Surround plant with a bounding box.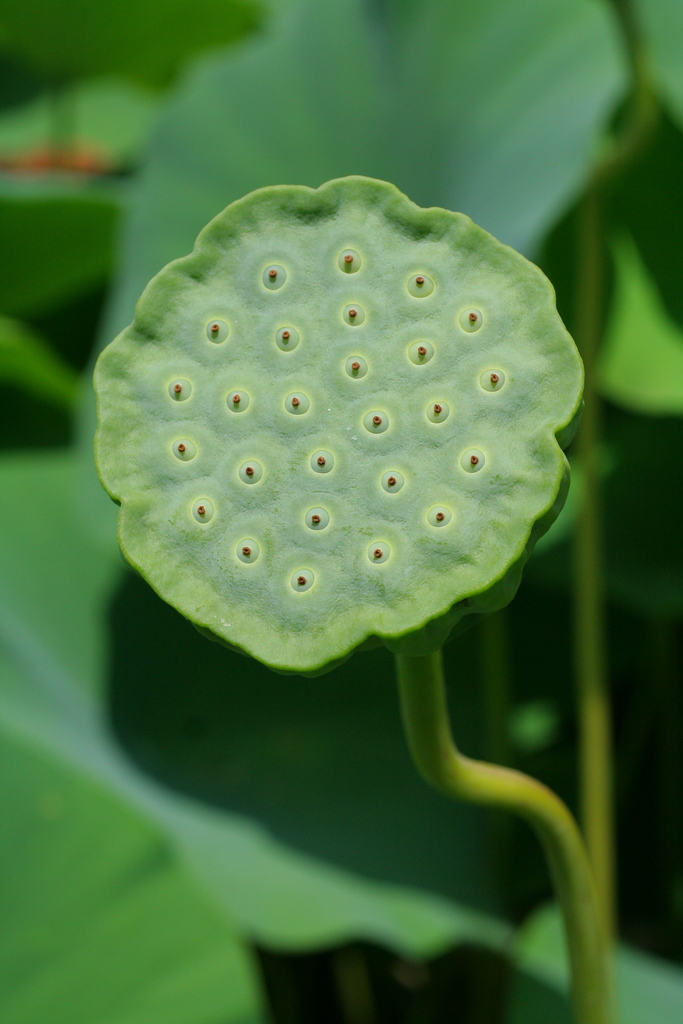
l=0, t=0, r=682, b=1018.
